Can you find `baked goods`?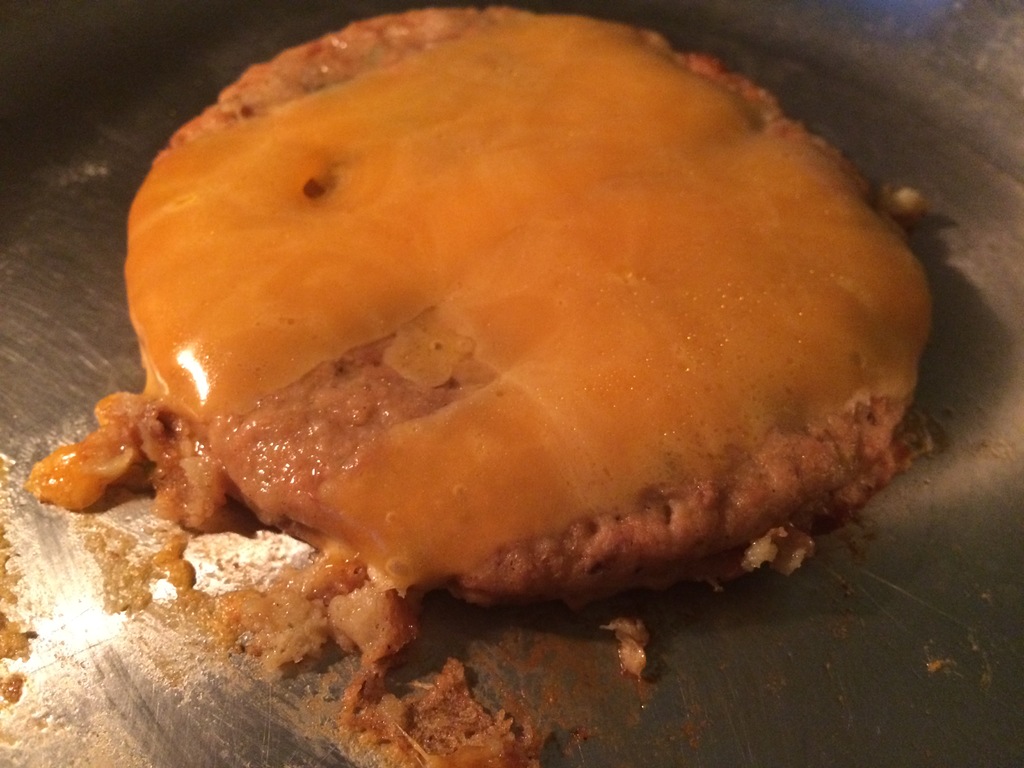
Yes, bounding box: [21, 3, 936, 767].
